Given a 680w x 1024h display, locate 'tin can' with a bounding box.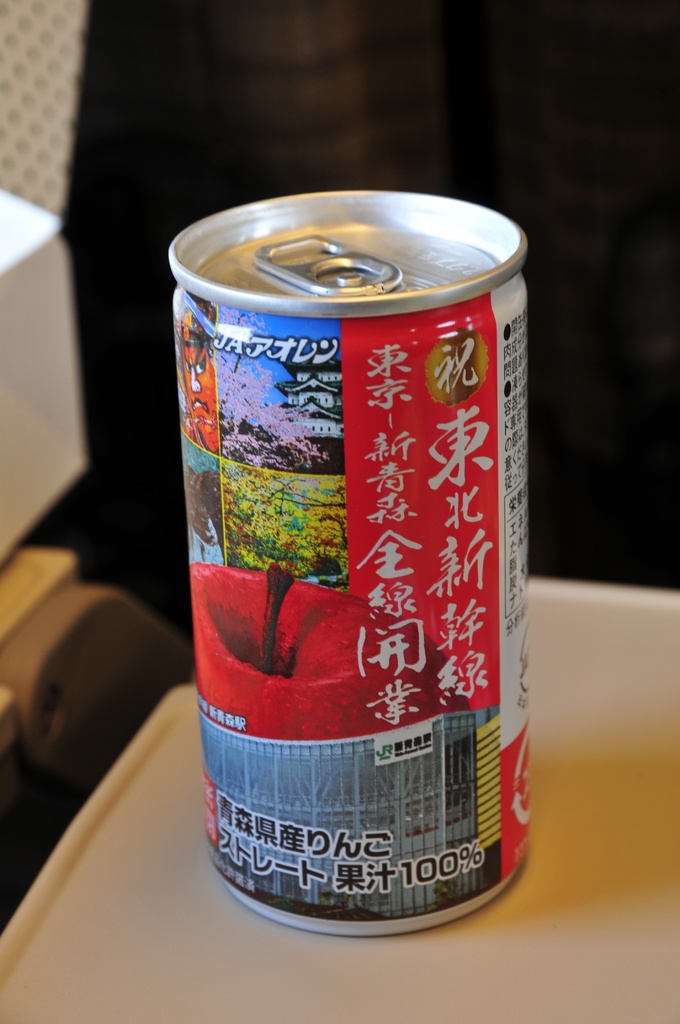
Located: 158, 178, 533, 946.
